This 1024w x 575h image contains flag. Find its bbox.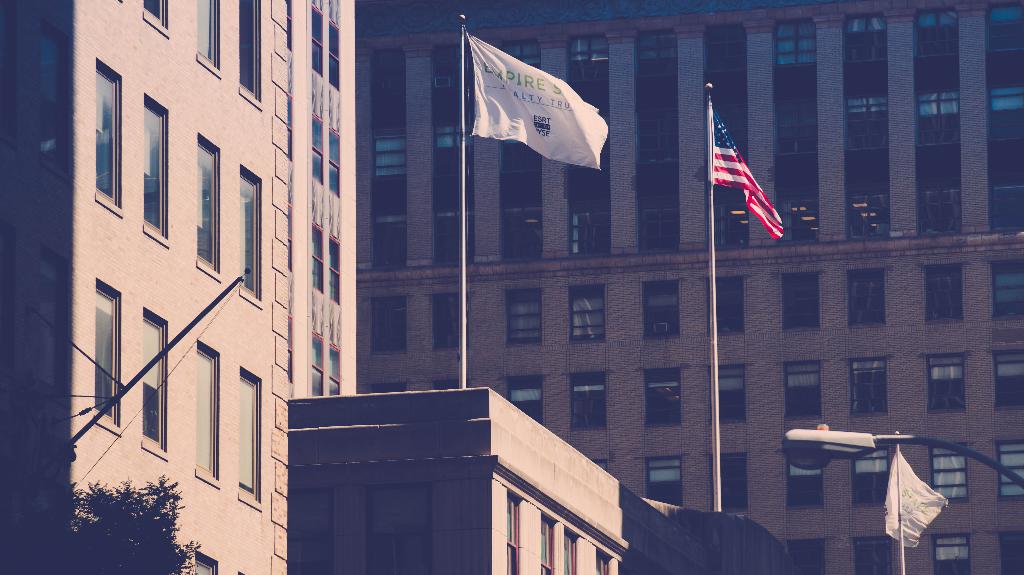
(884,439,948,553).
